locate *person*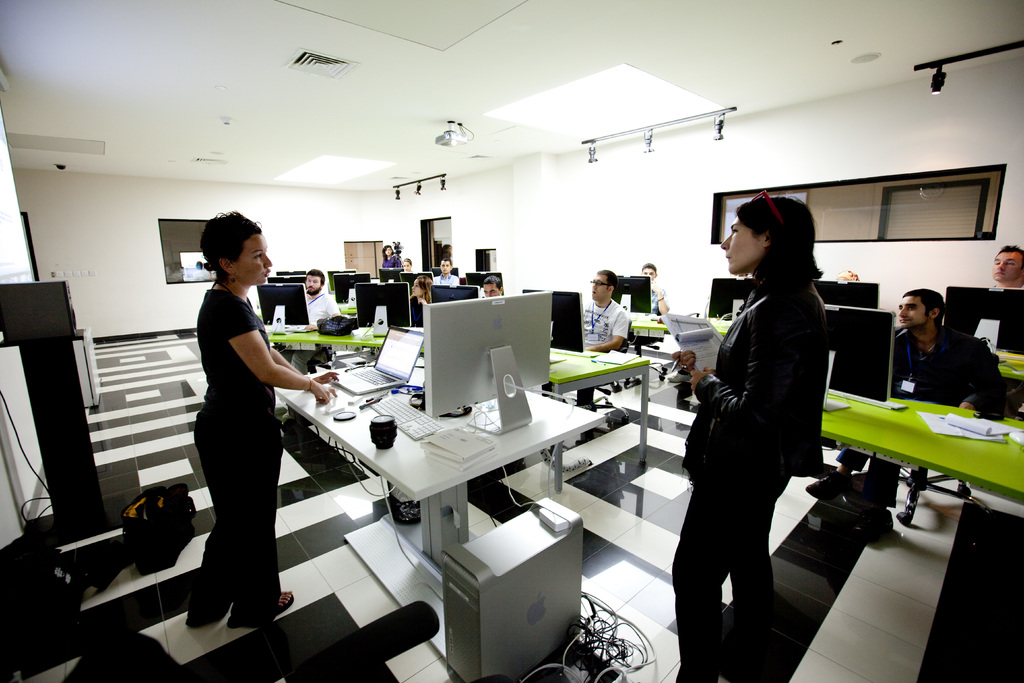
<box>381,241,391,267</box>
